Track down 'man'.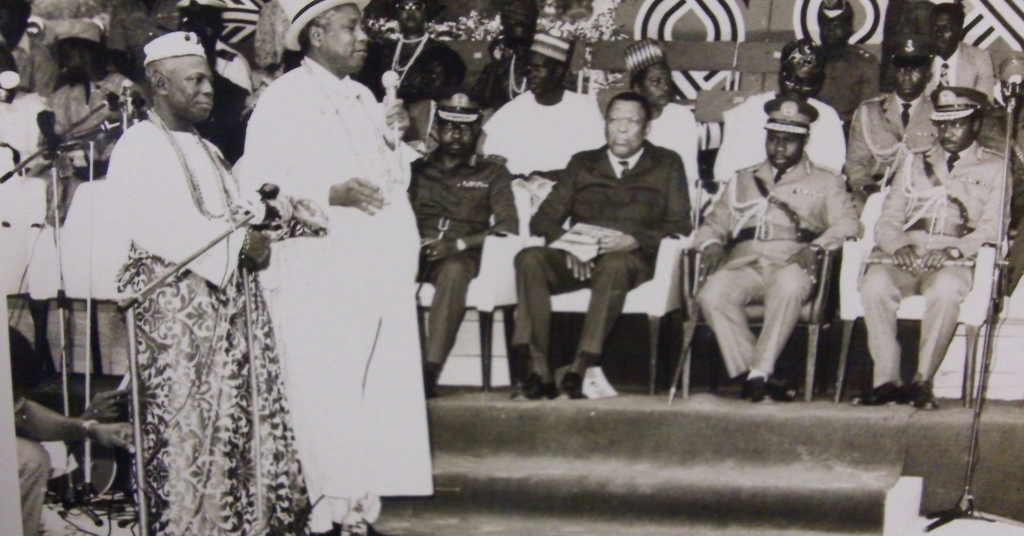
Tracked to 403/91/517/398.
